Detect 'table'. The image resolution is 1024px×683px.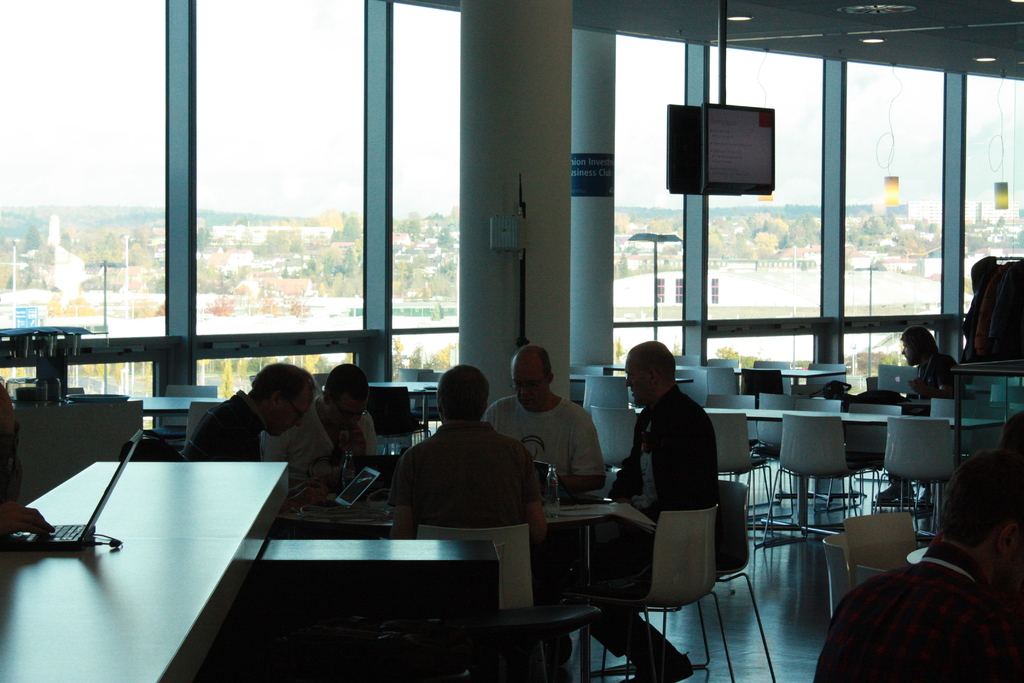
(x1=646, y1=404, x2=1002, y2=452).
